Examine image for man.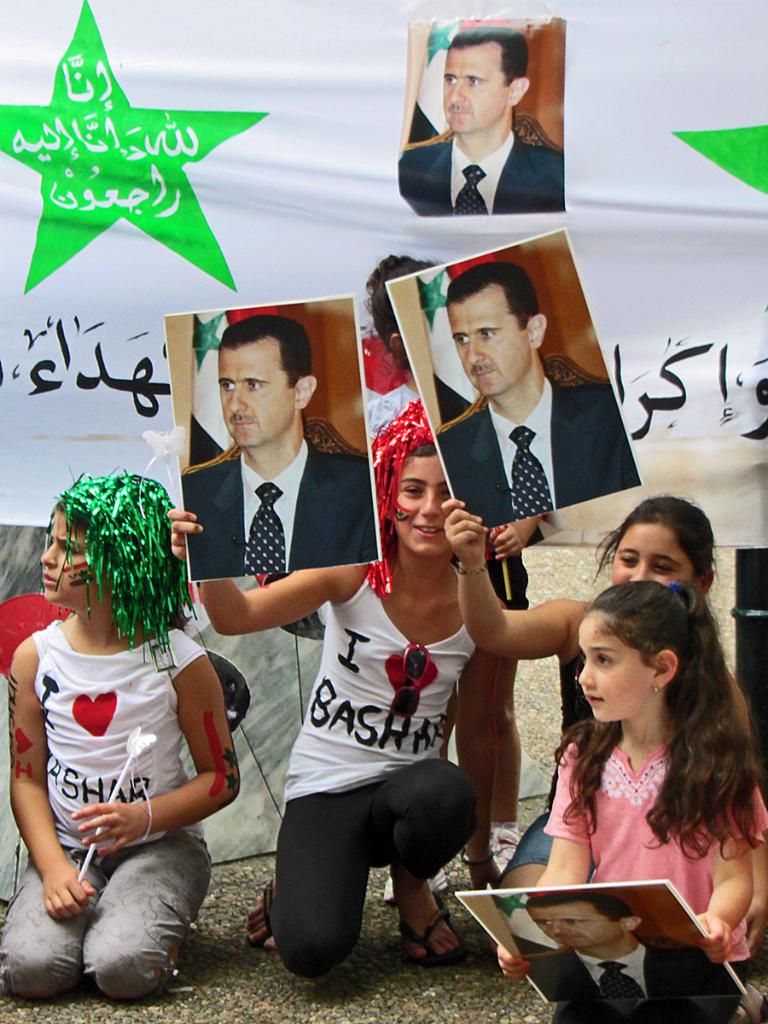
Examination result: bbox=(436, 268, 634, 534).
